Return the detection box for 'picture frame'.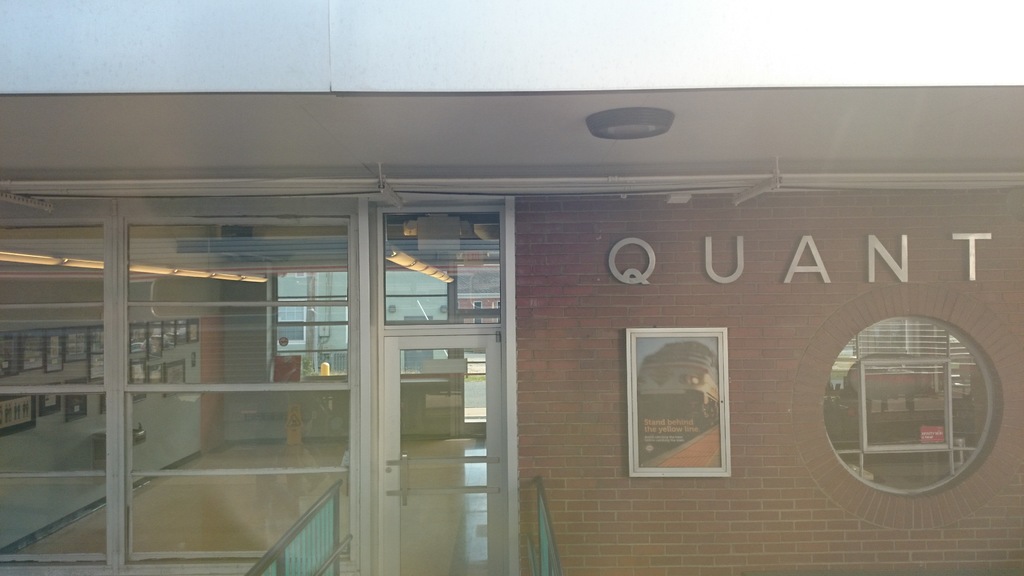
66/327/86/360.
